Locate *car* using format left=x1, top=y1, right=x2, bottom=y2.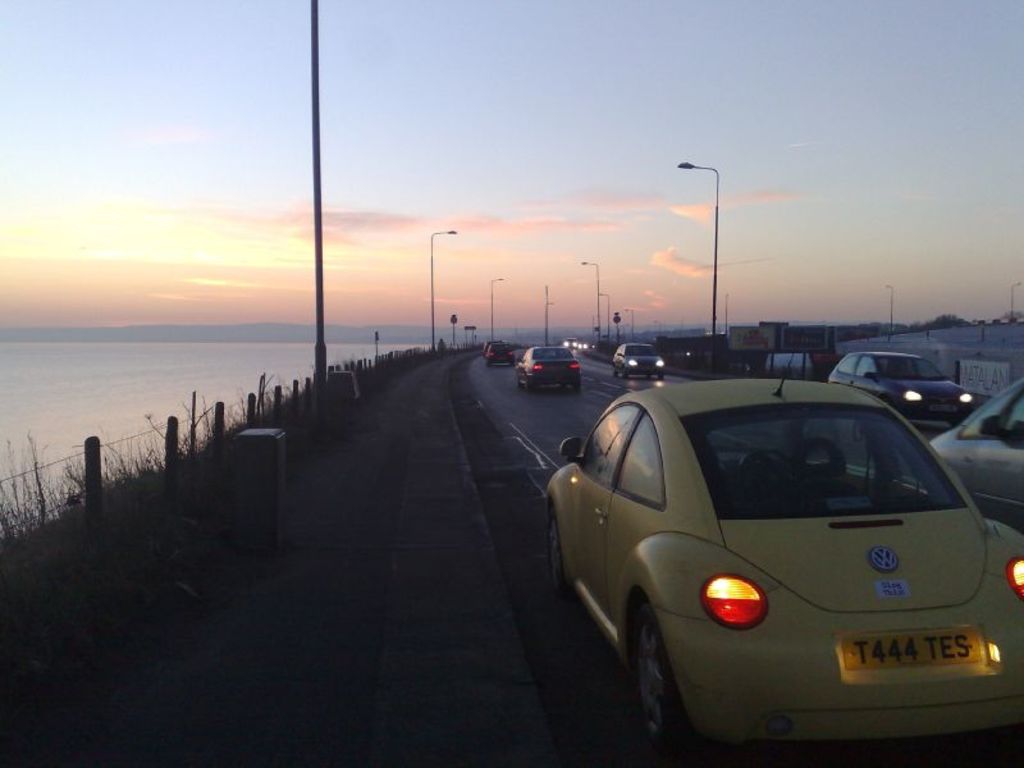
left=824, top=347, right=979, bottom=436.
